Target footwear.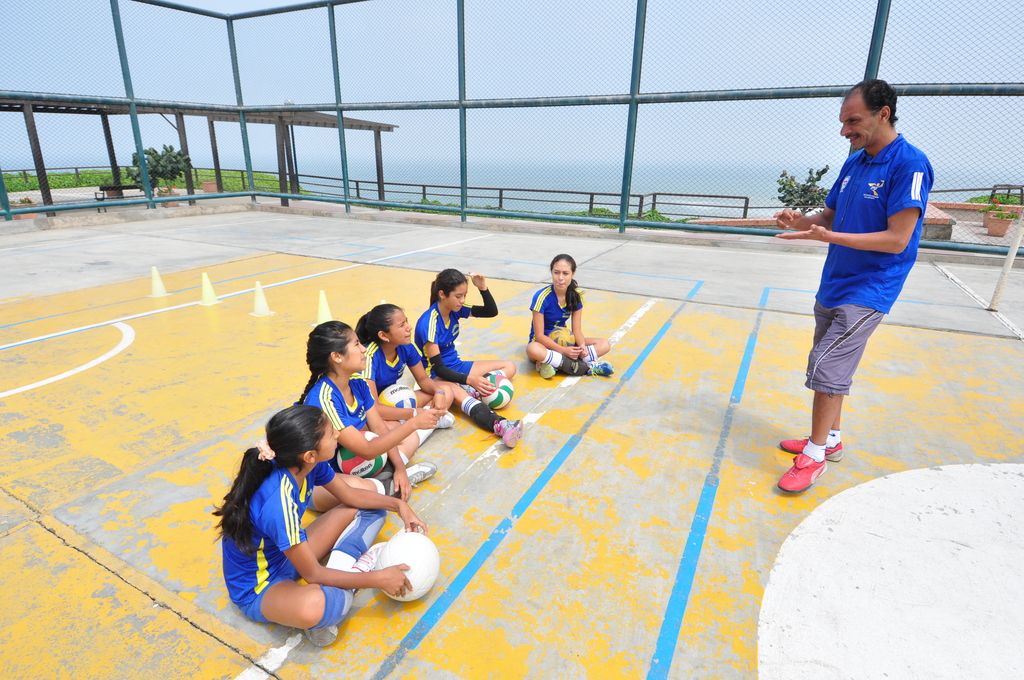
Target region: Rect(348, 540, 387, 576).
